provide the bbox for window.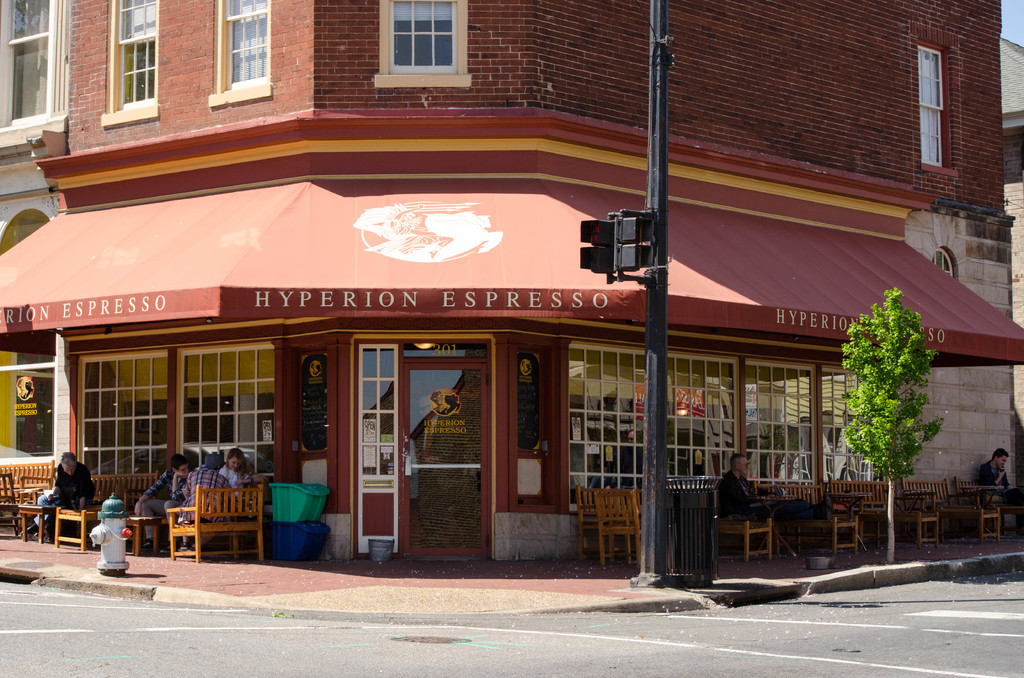
0/0/69/129.
